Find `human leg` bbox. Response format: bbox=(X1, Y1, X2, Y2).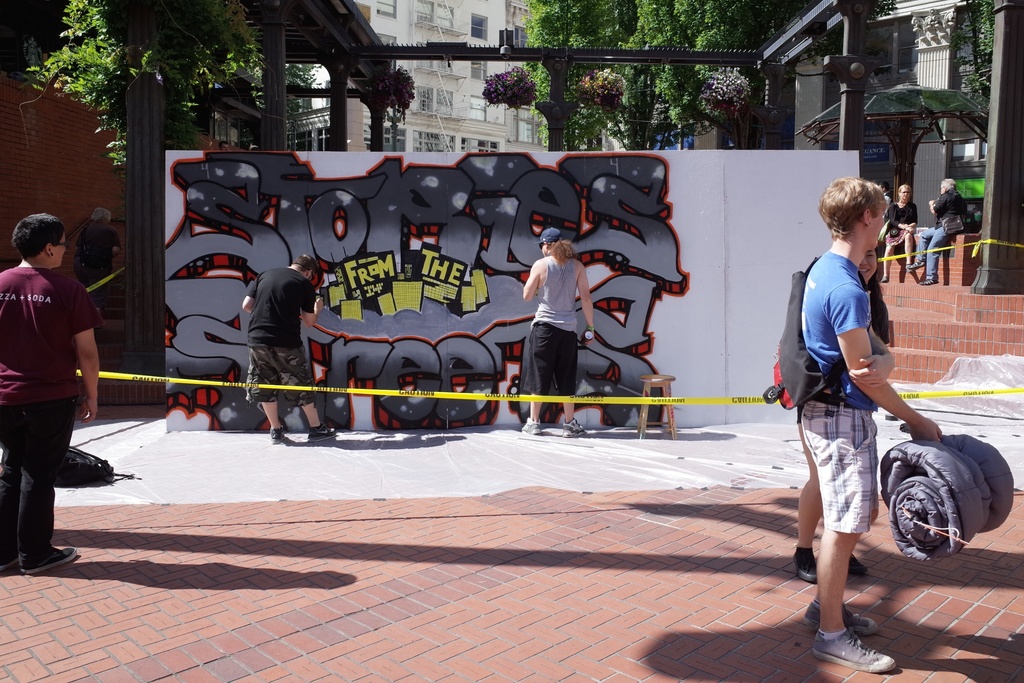
bbox=(804, 409, 883, 637).
